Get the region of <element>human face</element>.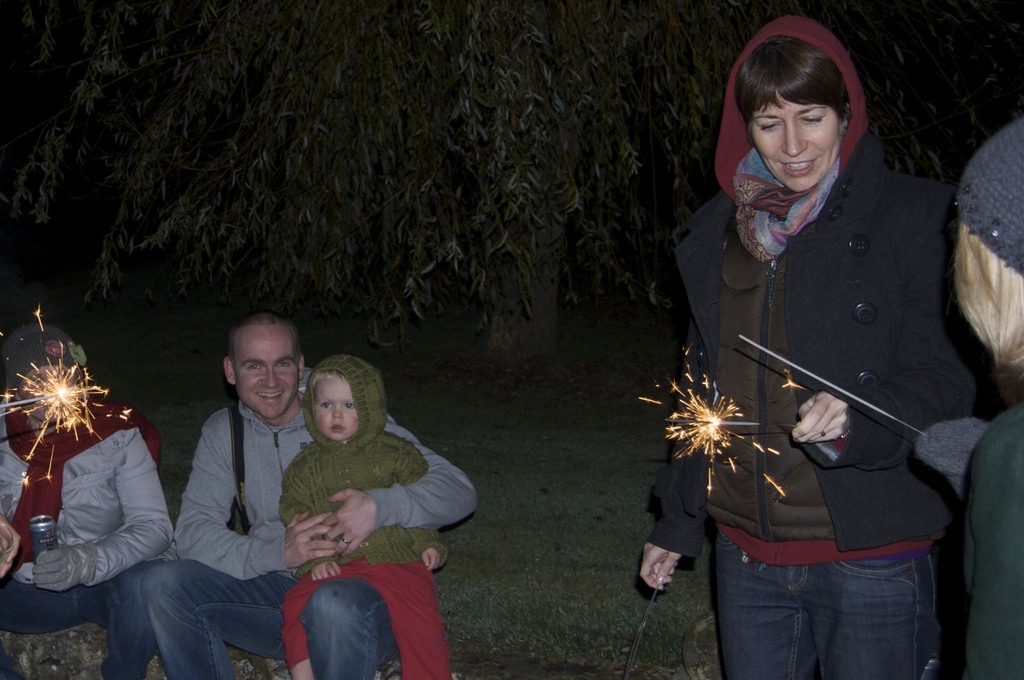
left=314, top=378, right=356, bottom=443.
